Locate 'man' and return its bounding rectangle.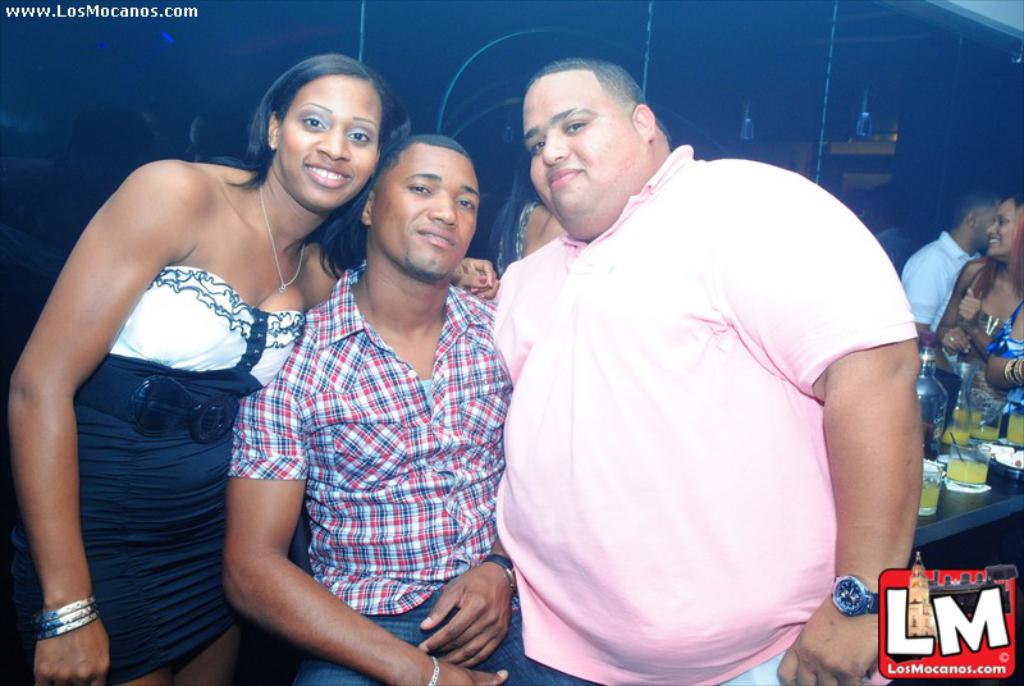
<region>219, 120, 545, 685</region>.
